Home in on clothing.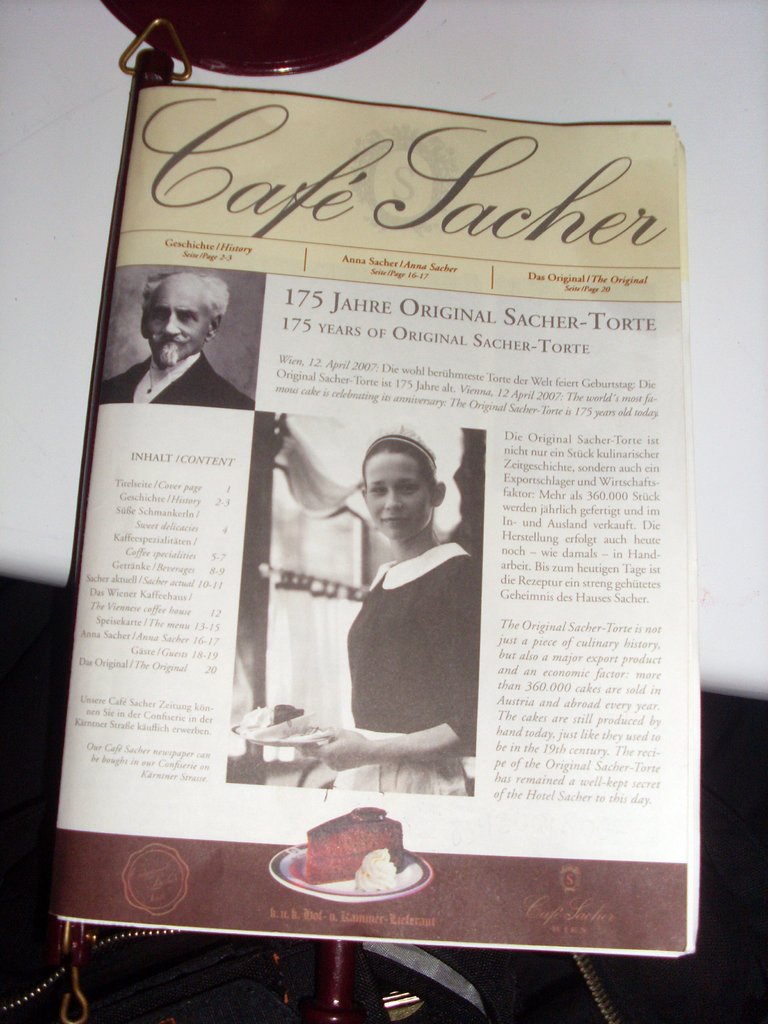
Homed in at 99:351:256:416.
